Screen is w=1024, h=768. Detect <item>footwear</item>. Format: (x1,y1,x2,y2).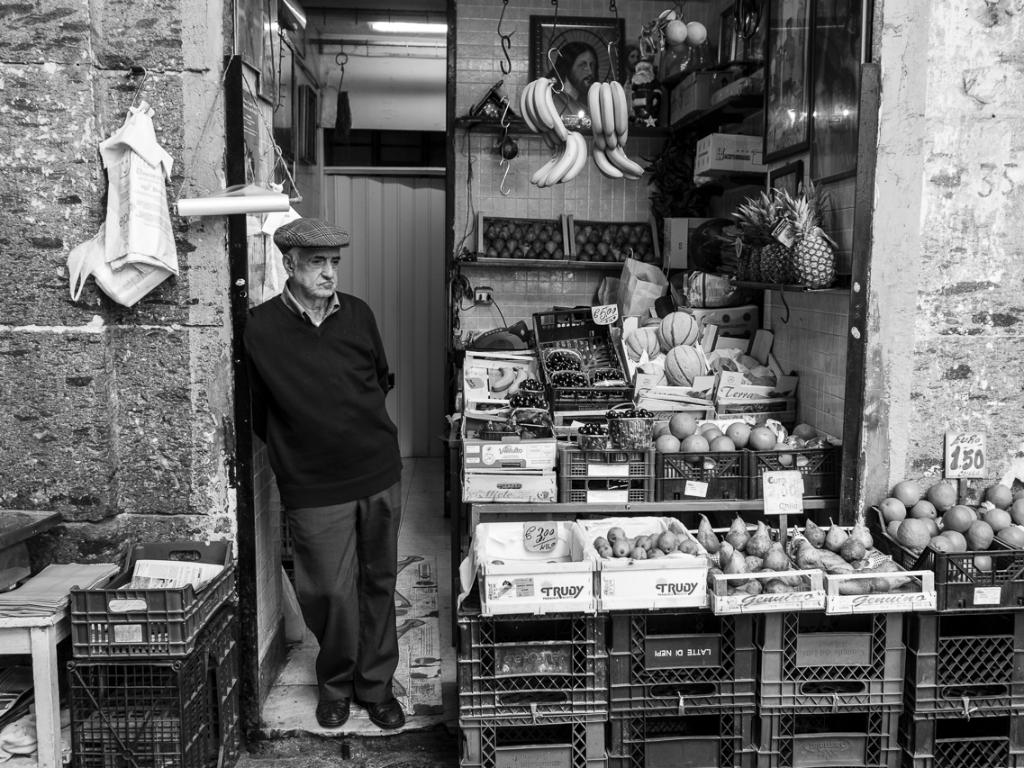
(358,690,396,725).
